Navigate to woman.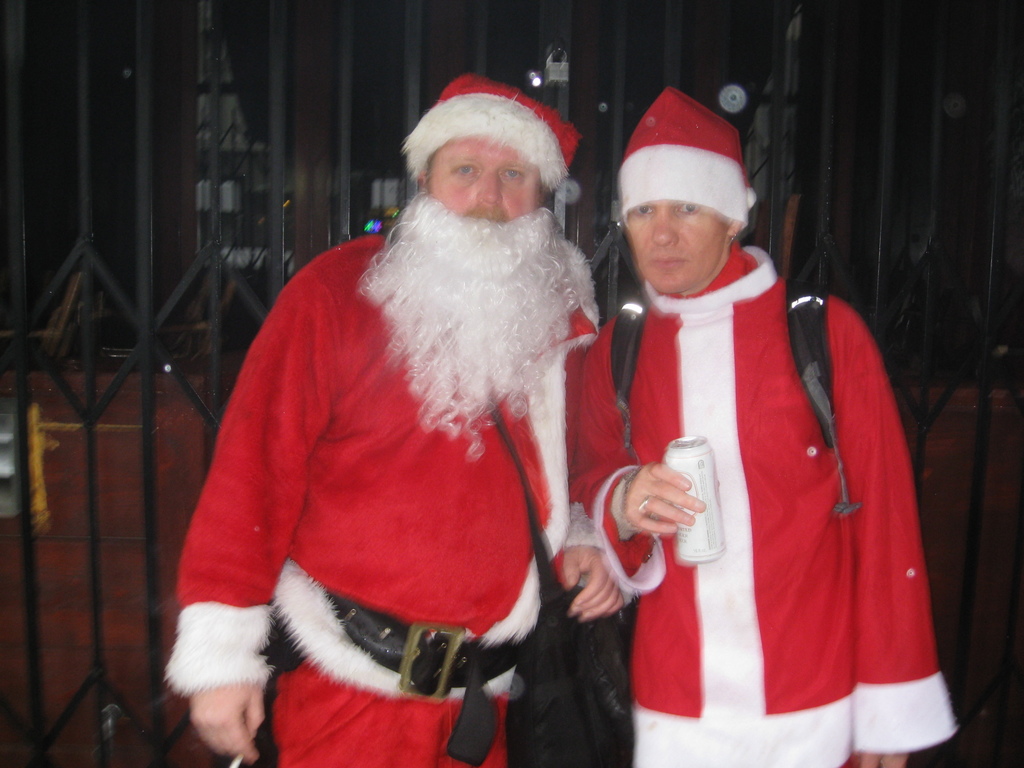
Navigation target: rect(563, 84, 959, 767).
